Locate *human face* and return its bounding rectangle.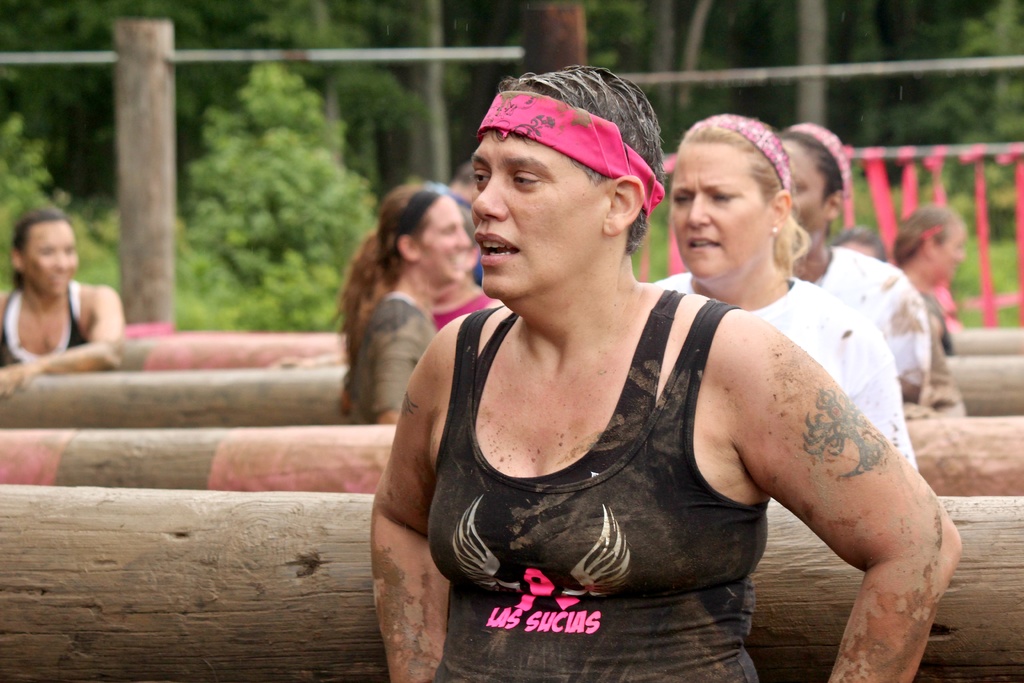
414, 195, 470, 279.
